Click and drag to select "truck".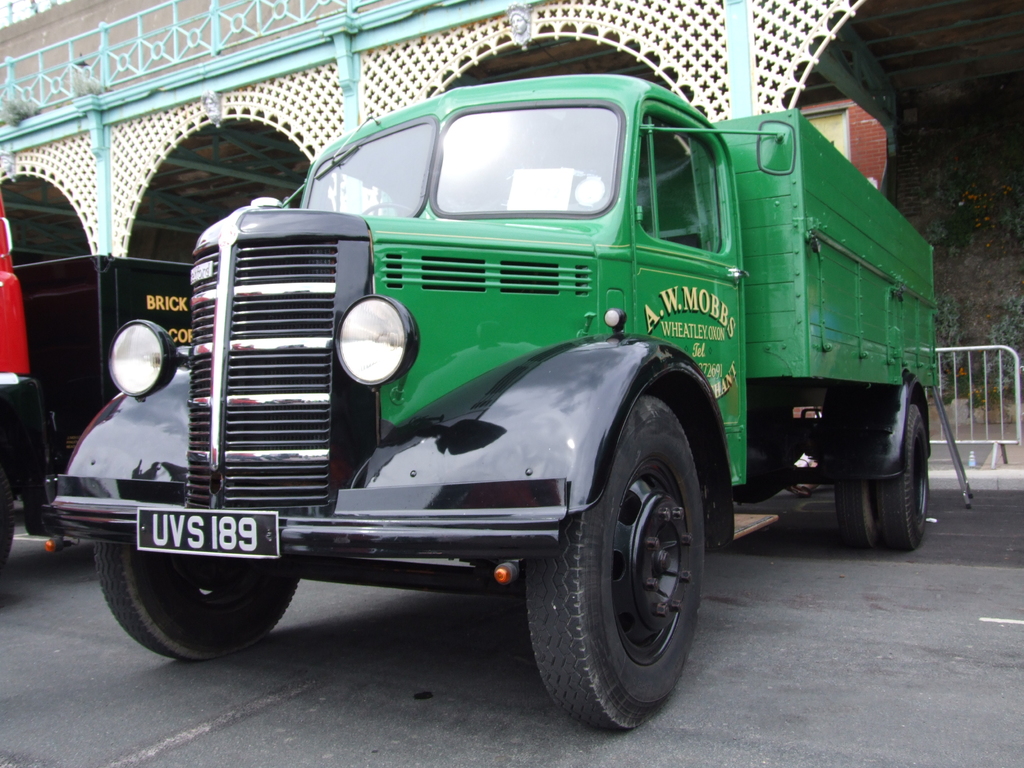
Selection: 44, 73, 939, 734.
